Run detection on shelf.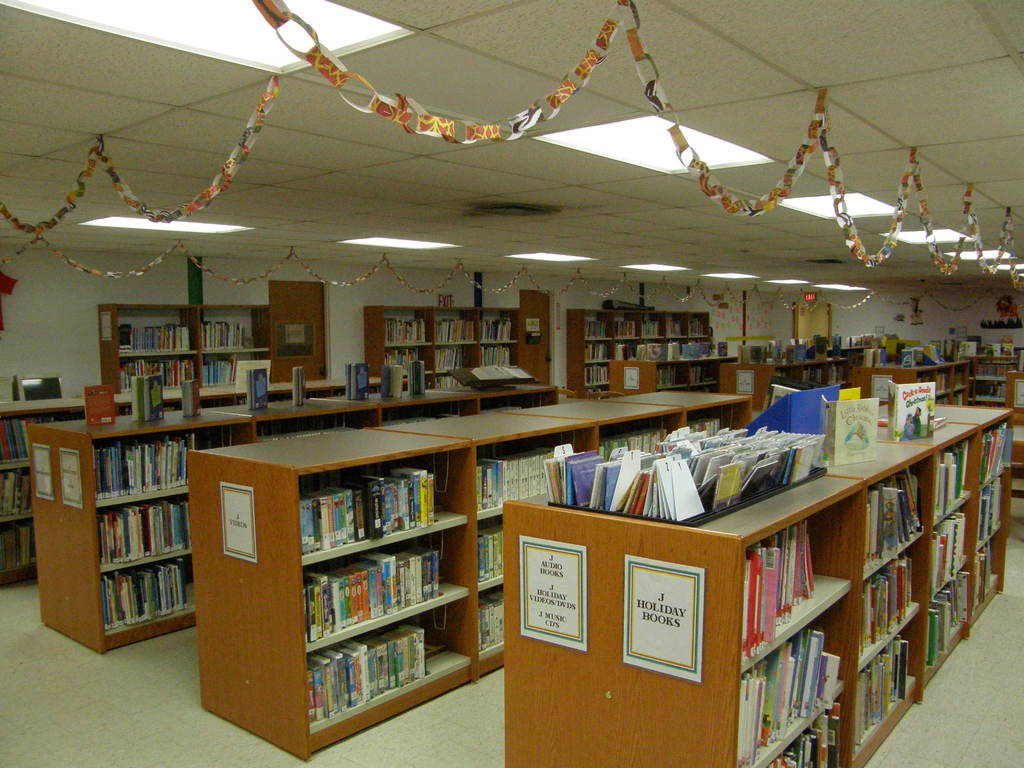
Result: [left=0, top=389, right=126, bottom=586].
